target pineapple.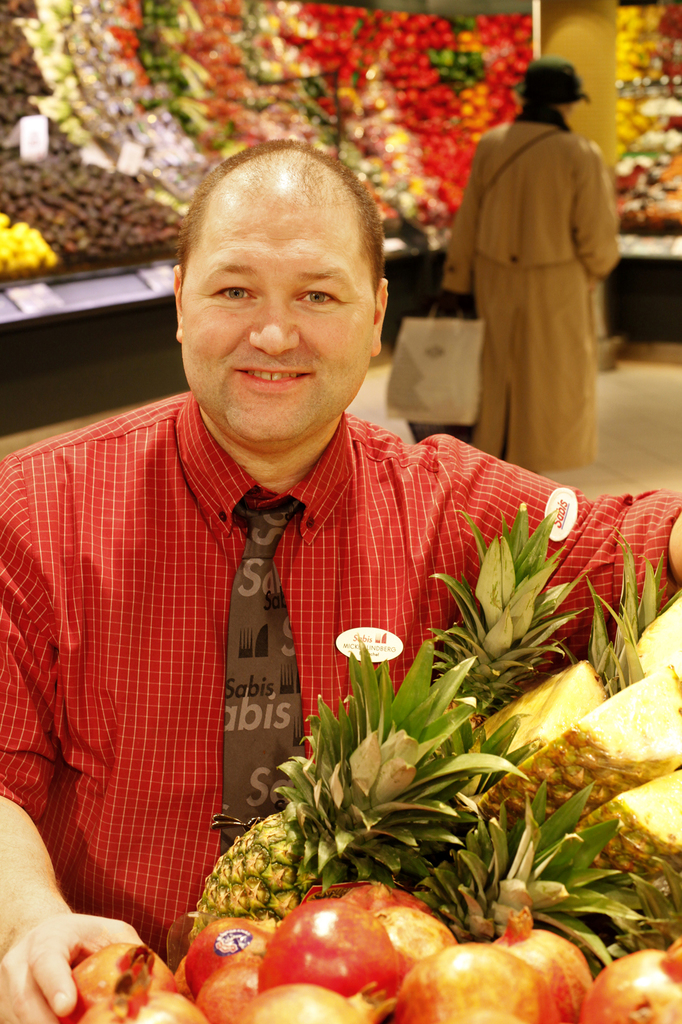
Target region: bbox(479, 655, 631, 777).
